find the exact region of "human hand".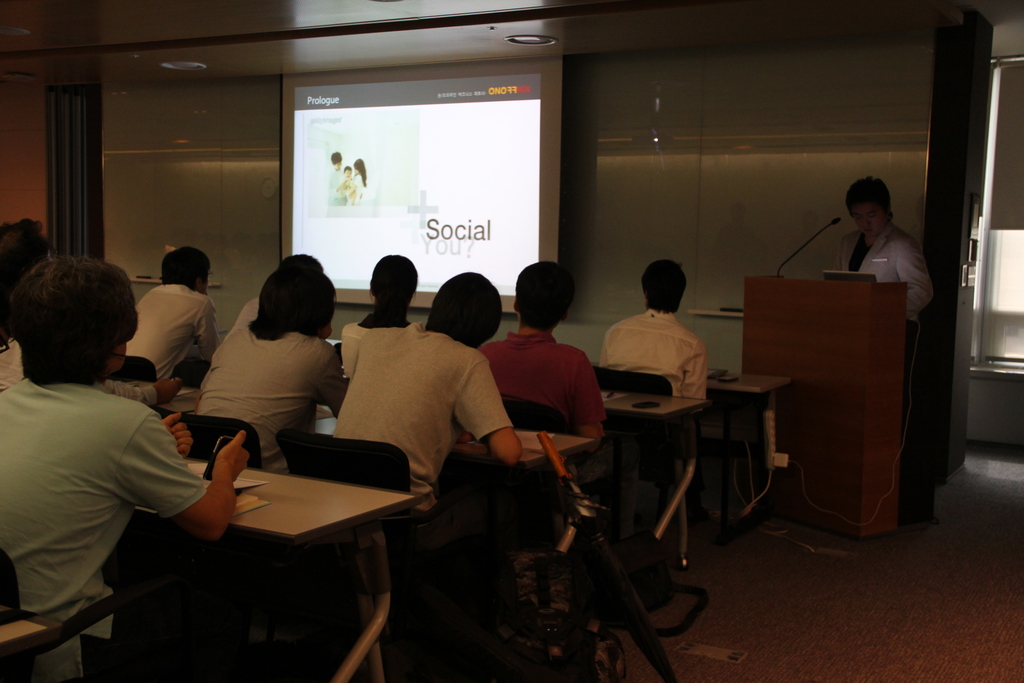
Exact region: [x1=209, y1=430, x2=255, y2=484].
